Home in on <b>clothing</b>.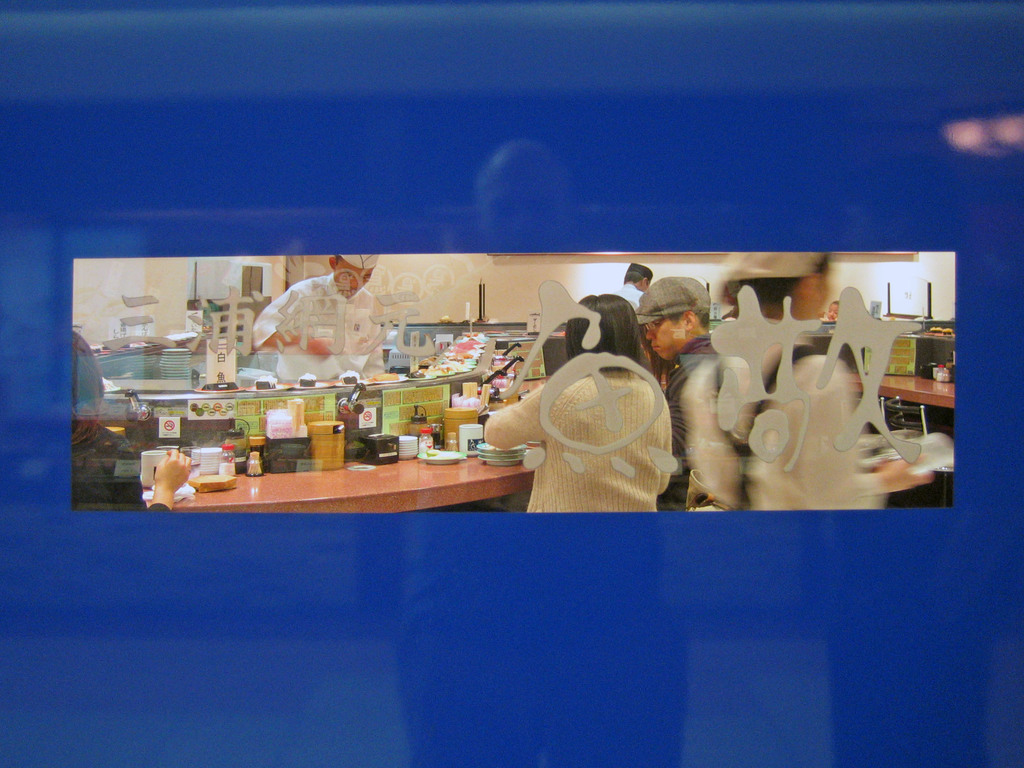
Homed in at {"x1": 614, "y1": 283, "x2": 645, "y2": 309}.
